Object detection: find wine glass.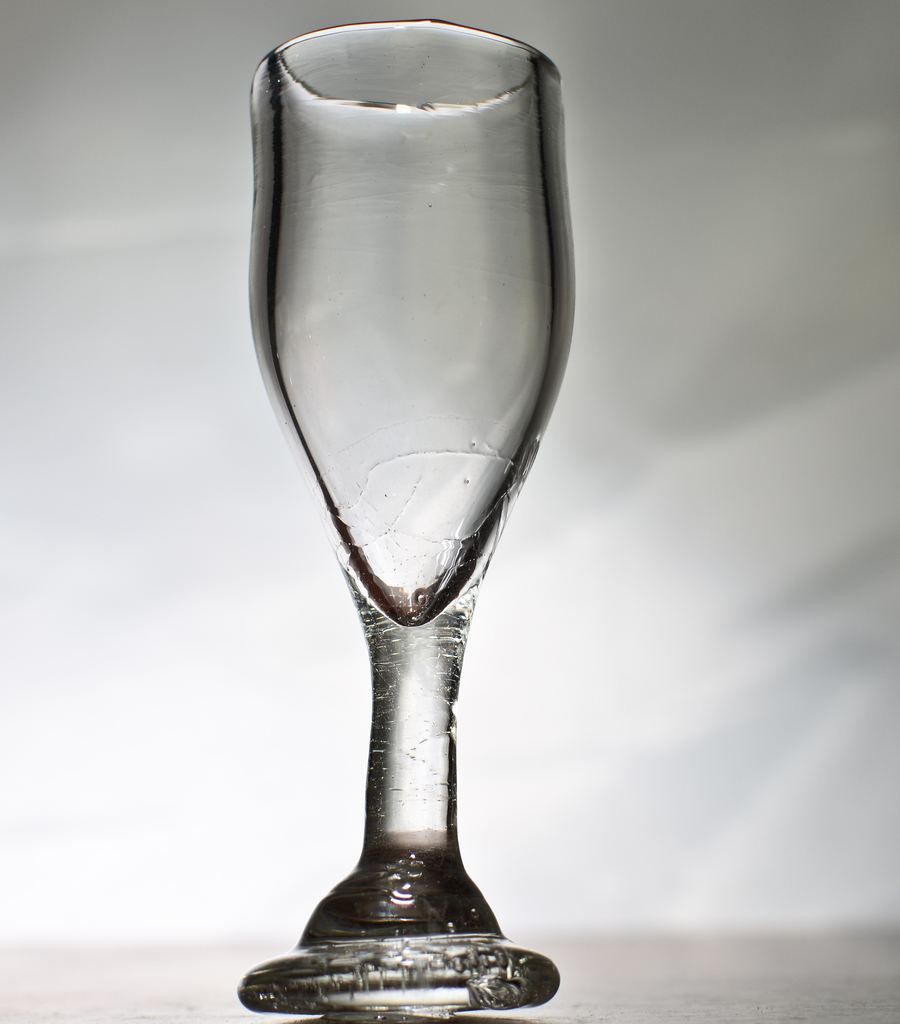
locate(233, 20, 583, 1014).
